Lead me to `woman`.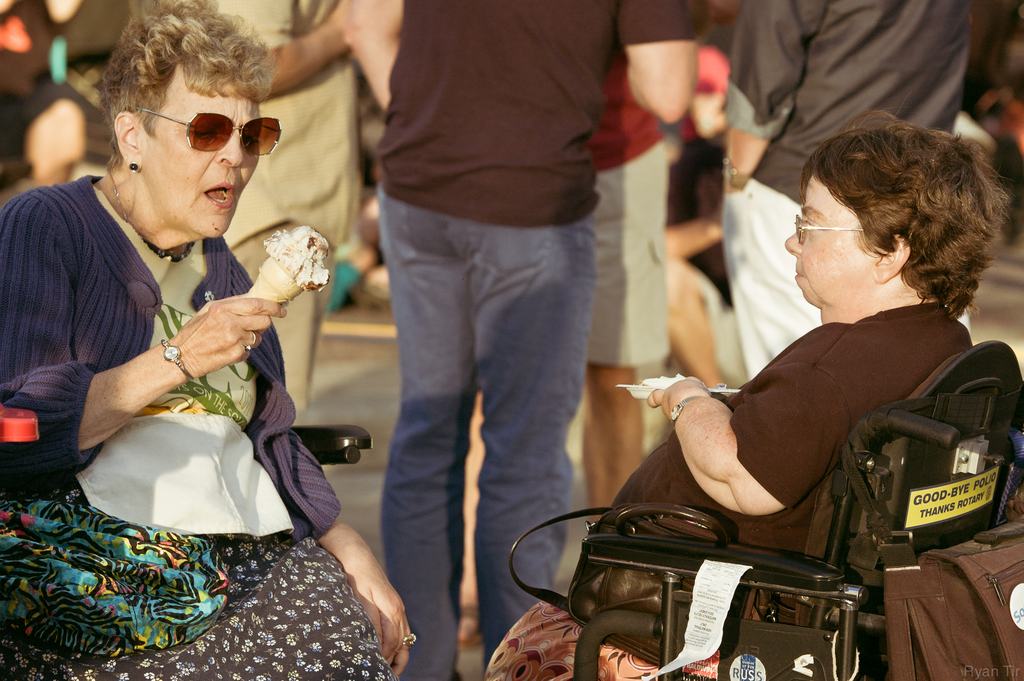
Lead to 486 108 1001 680.
